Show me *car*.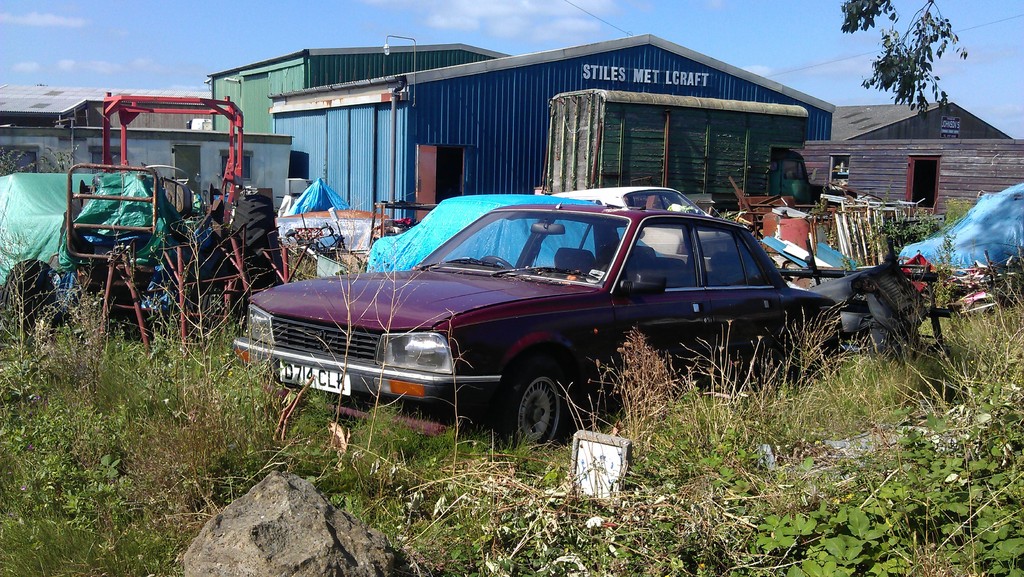
*car* is here: left=549, top=181, right=747, bottom=264.
